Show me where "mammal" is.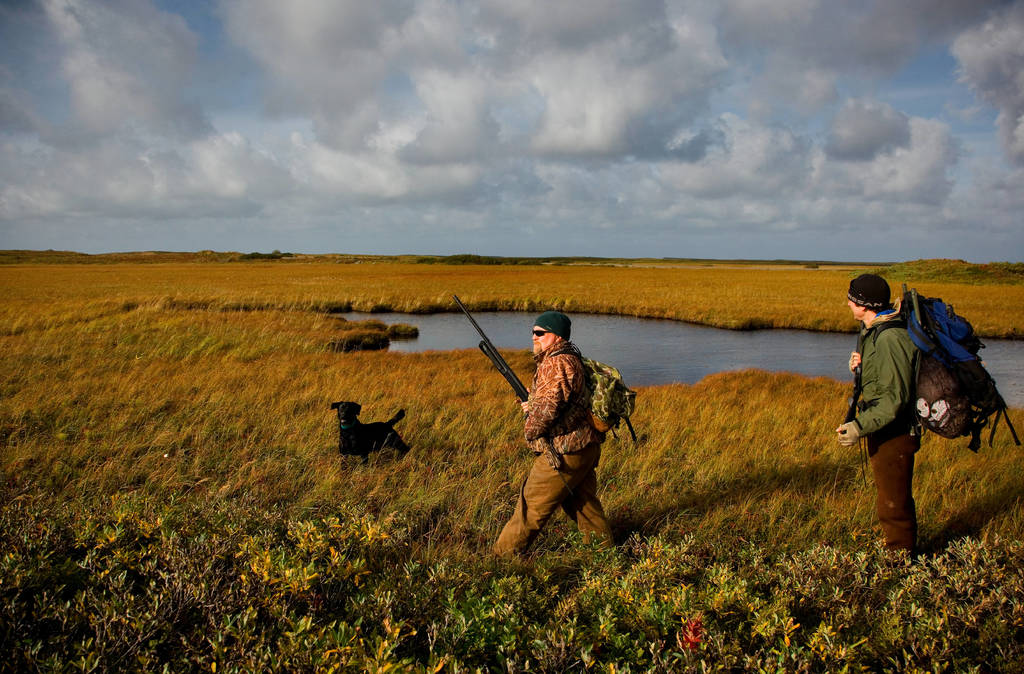
"mammal" is at 312/399/406/463.
